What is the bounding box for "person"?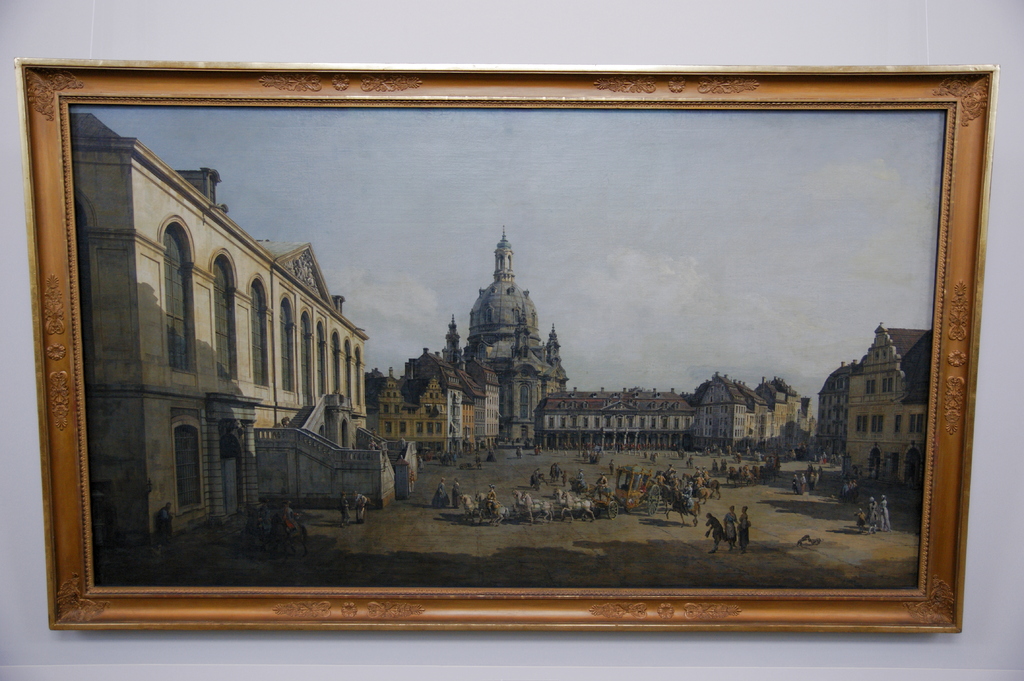
[451, 476, 463, 509].
